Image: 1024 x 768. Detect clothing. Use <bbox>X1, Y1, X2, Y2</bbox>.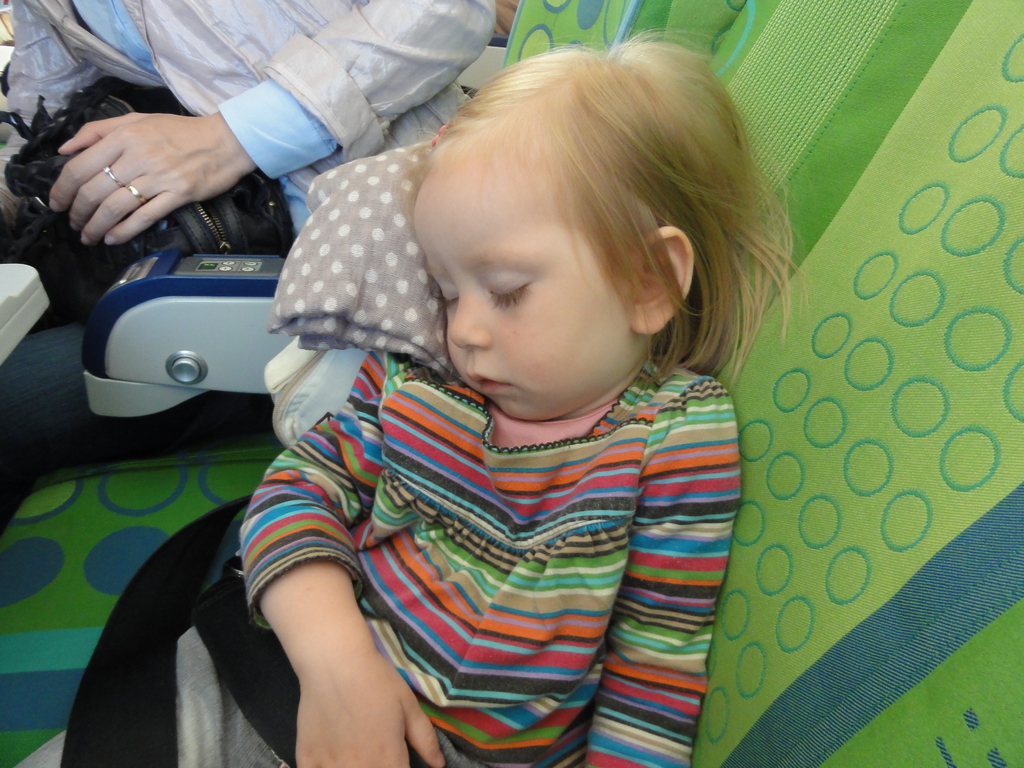
<bbox>0, 0, 488, 335</bbox>.
